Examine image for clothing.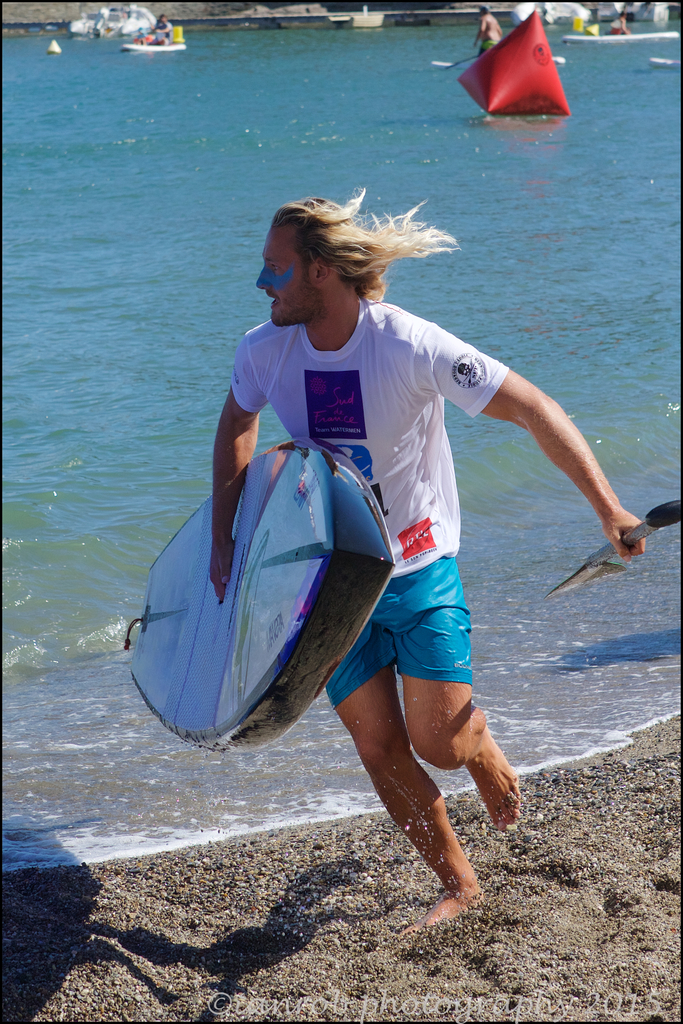
Examination result: 478 42 502 59.
